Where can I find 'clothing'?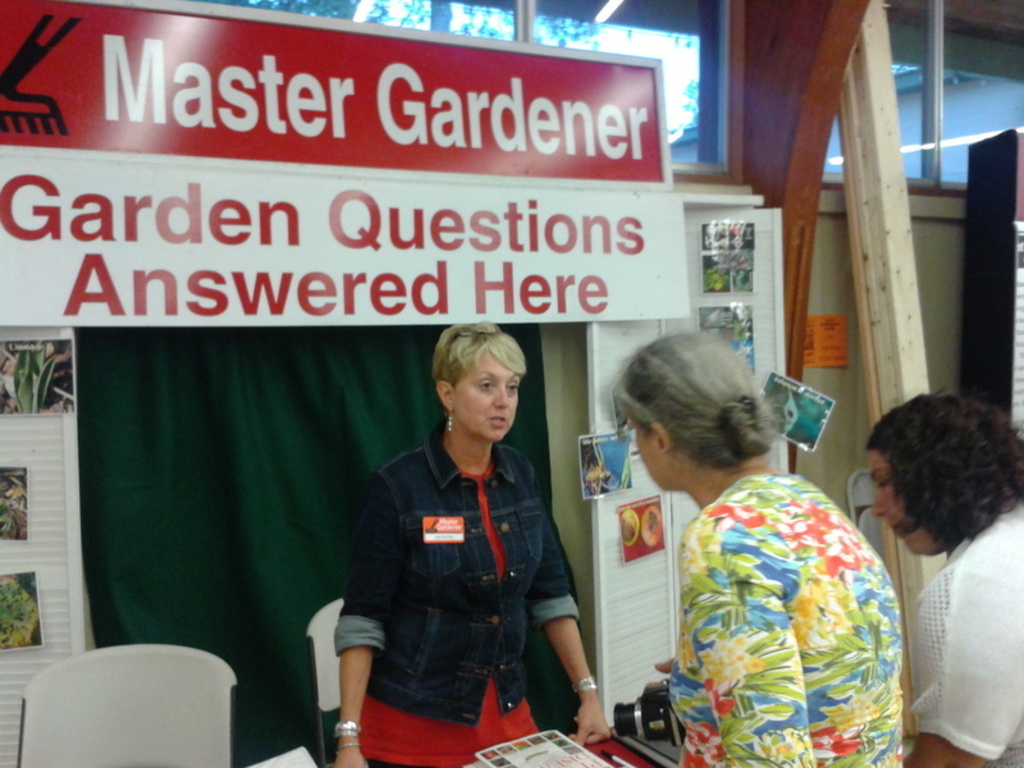
You can find it at left=635, top=440, right=910, bottom=767.
